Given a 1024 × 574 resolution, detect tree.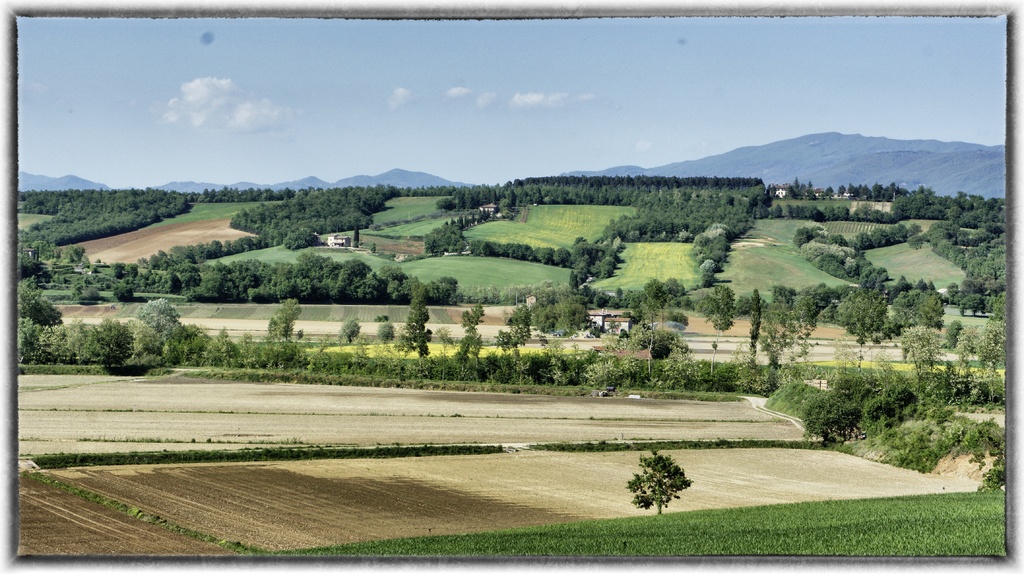
box(333, 316, 370, 345).
